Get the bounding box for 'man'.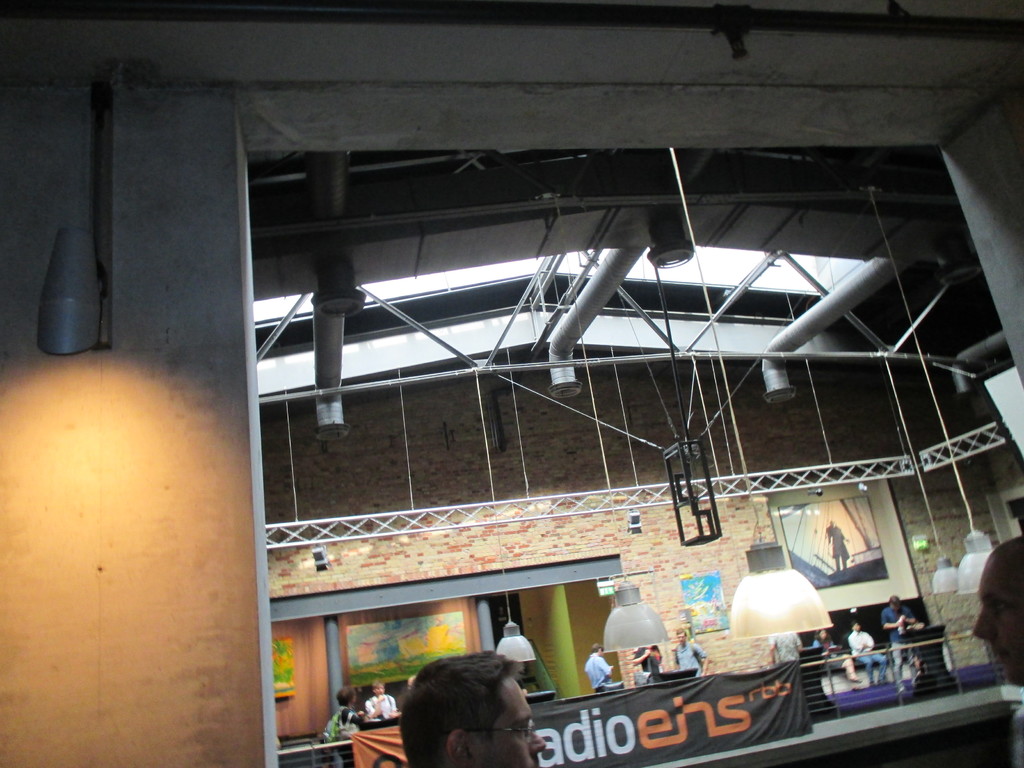
bbox(673, 635, 701, 666).
